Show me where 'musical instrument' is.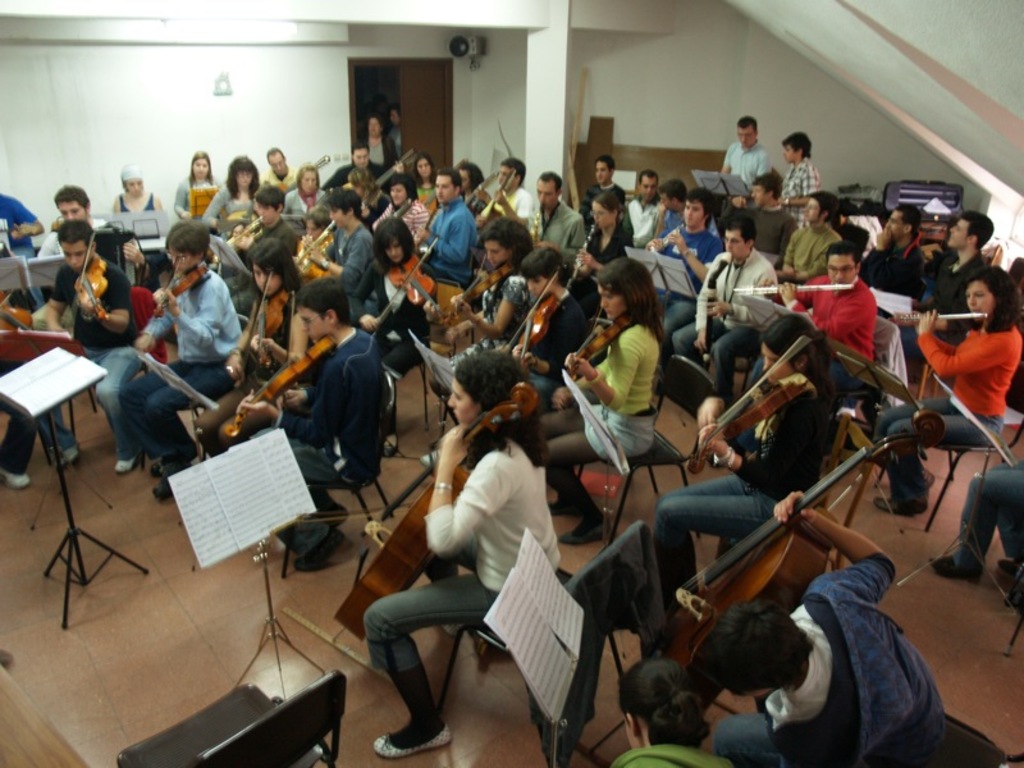
'musical instrument' is at x1=349 y1=148 x2=426 y2=196.
